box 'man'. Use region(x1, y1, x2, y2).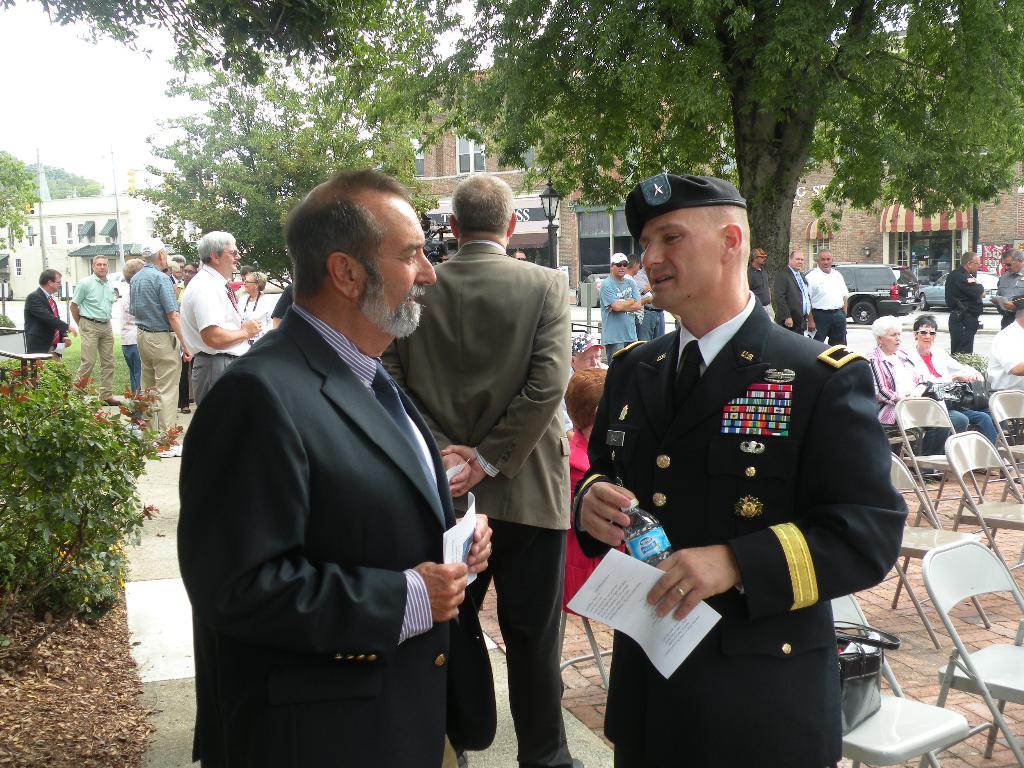
region(746, 244, 776, 320).
